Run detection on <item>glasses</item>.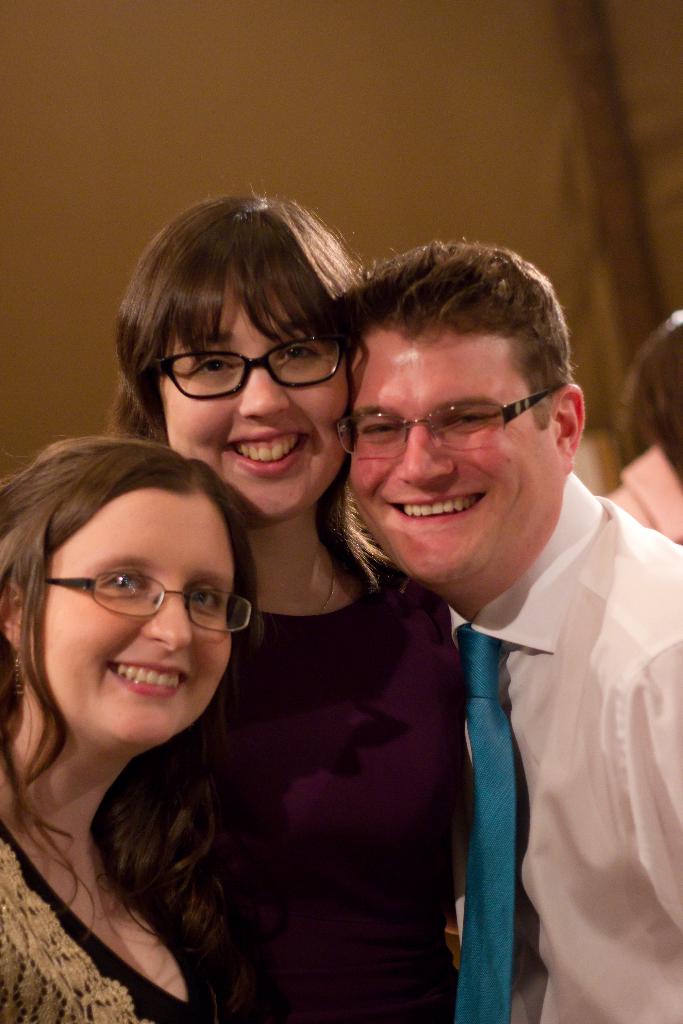
Result: region(36, 569, 252, 634).
